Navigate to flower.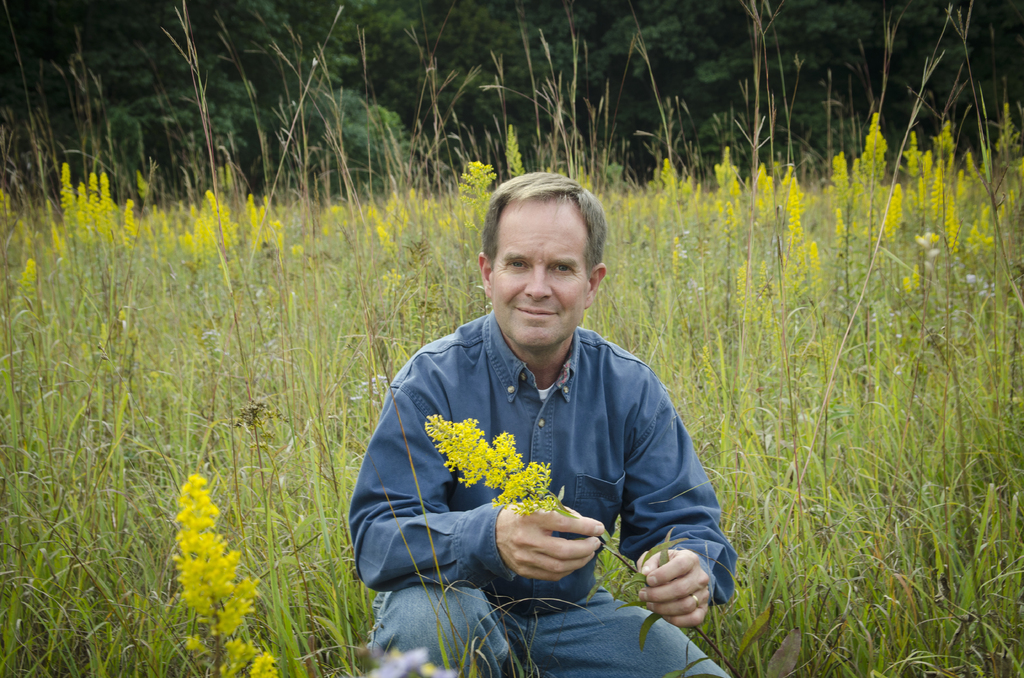
Navigation target: 423,410,563,520.
